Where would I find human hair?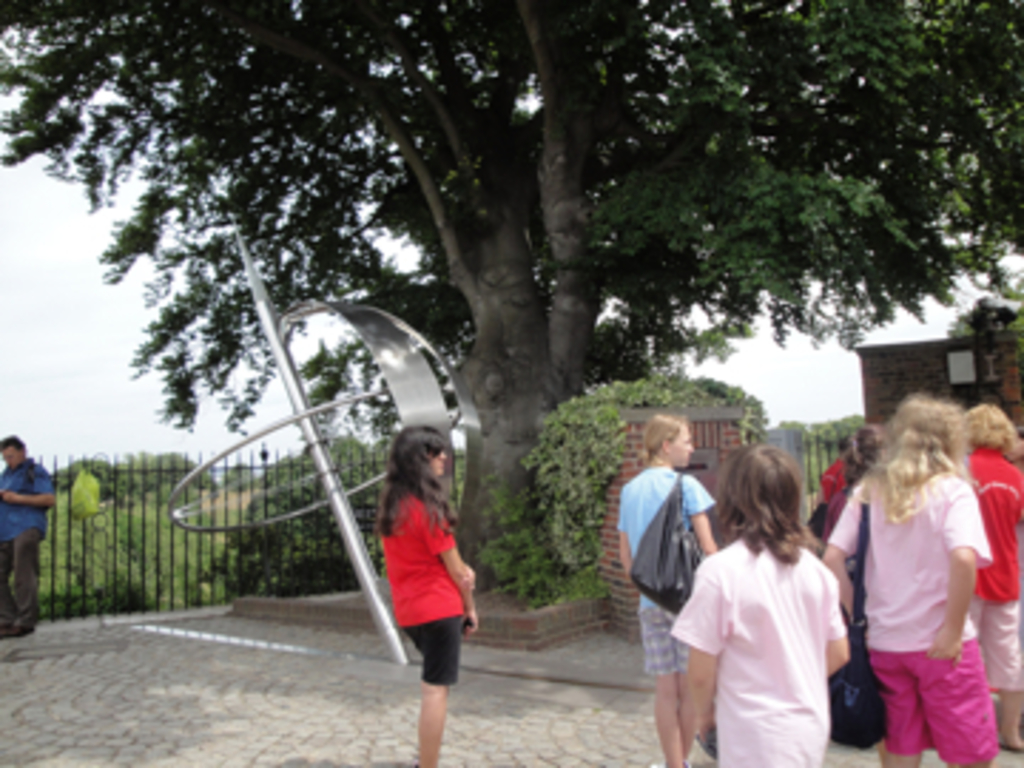
At detection(833, 415, 876, 492).
